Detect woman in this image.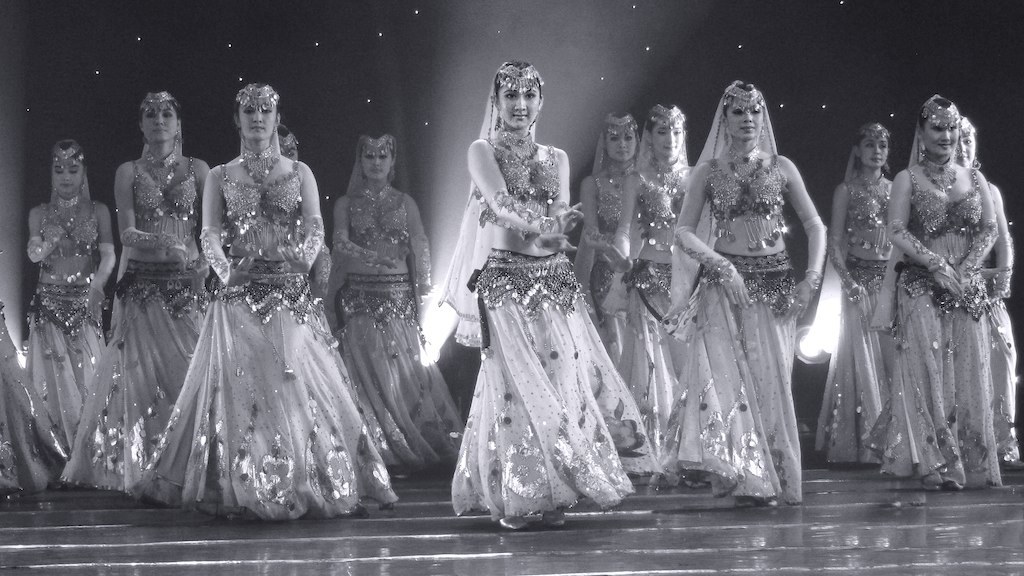
Detection: 573, 110, 668, 410.
